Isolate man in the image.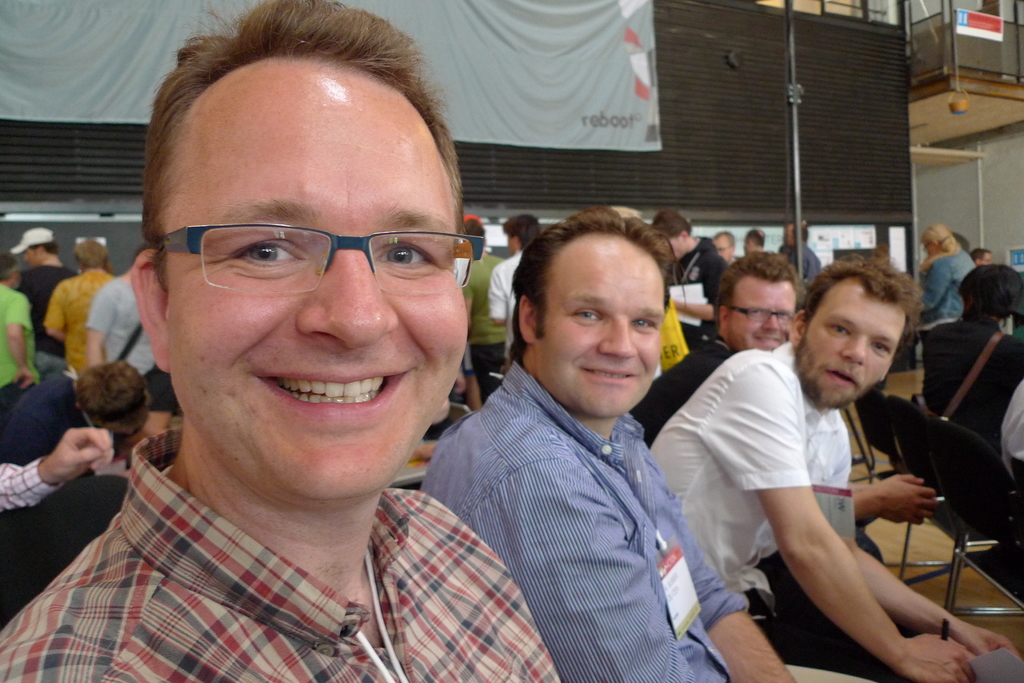
Isolated region: select_region(652, 211, 727, 346).
